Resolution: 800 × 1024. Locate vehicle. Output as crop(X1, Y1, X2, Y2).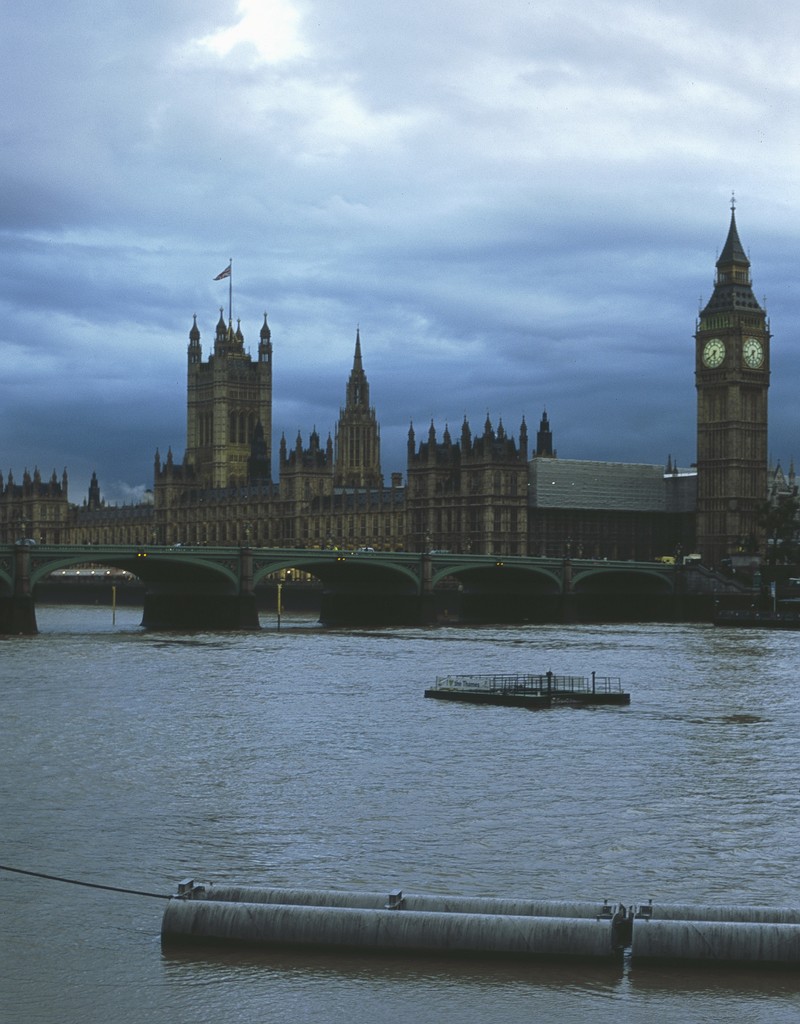
crop(429, 662, 630, 720).
